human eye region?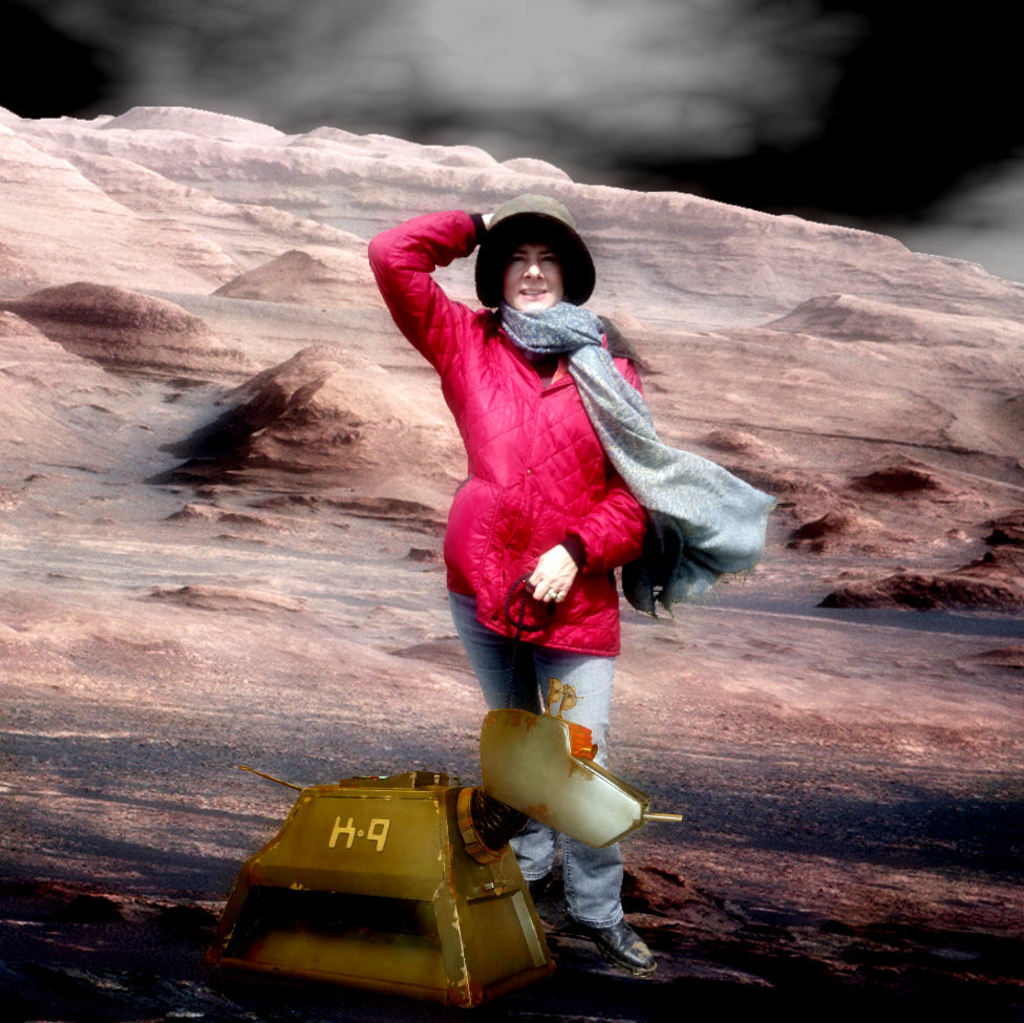
select_region(508, 254, 529, 265)
